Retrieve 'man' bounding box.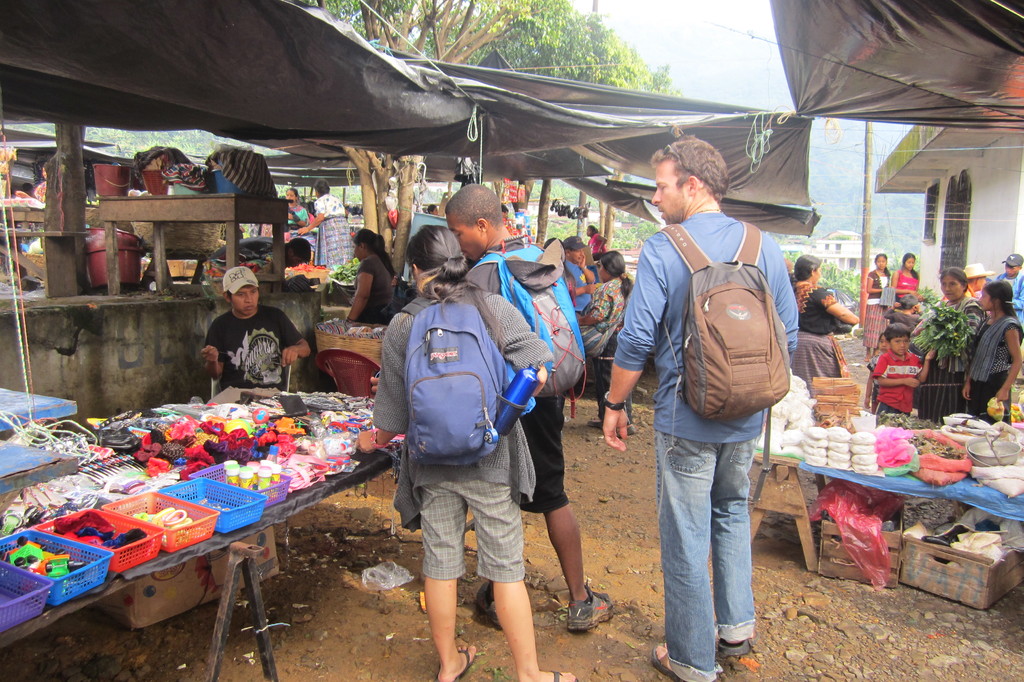
Bounding box: <bbox>444, 186, 614, 627</bbox>.
